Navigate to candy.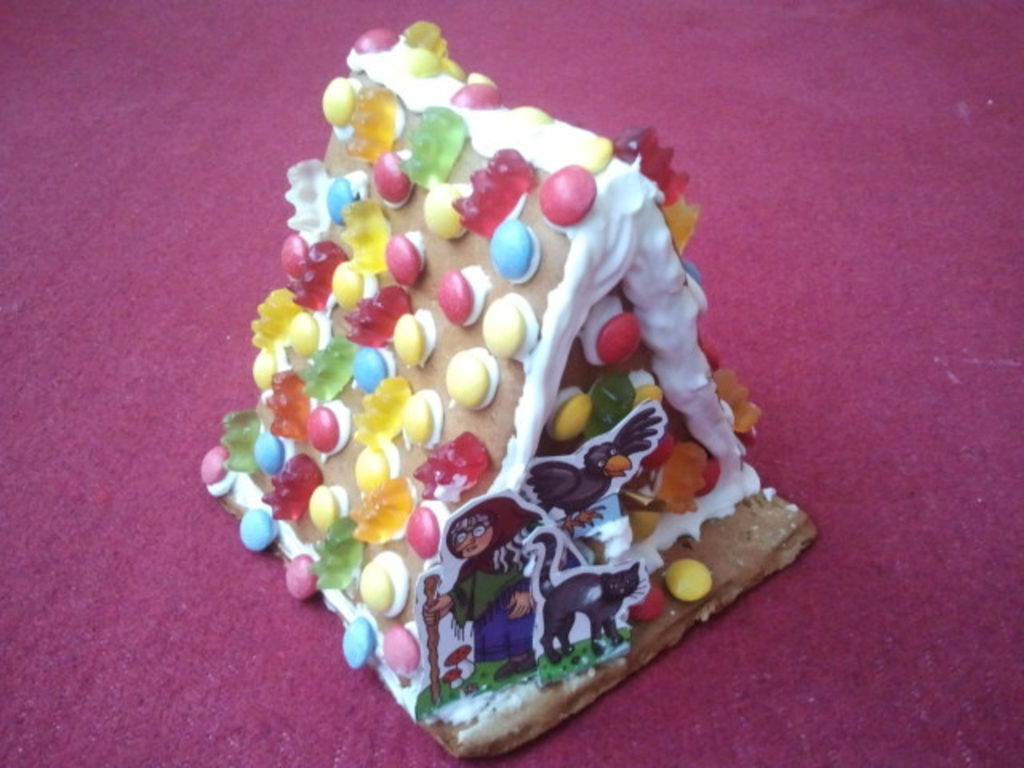
Navigation target: region(598, 309, 643, 362).
